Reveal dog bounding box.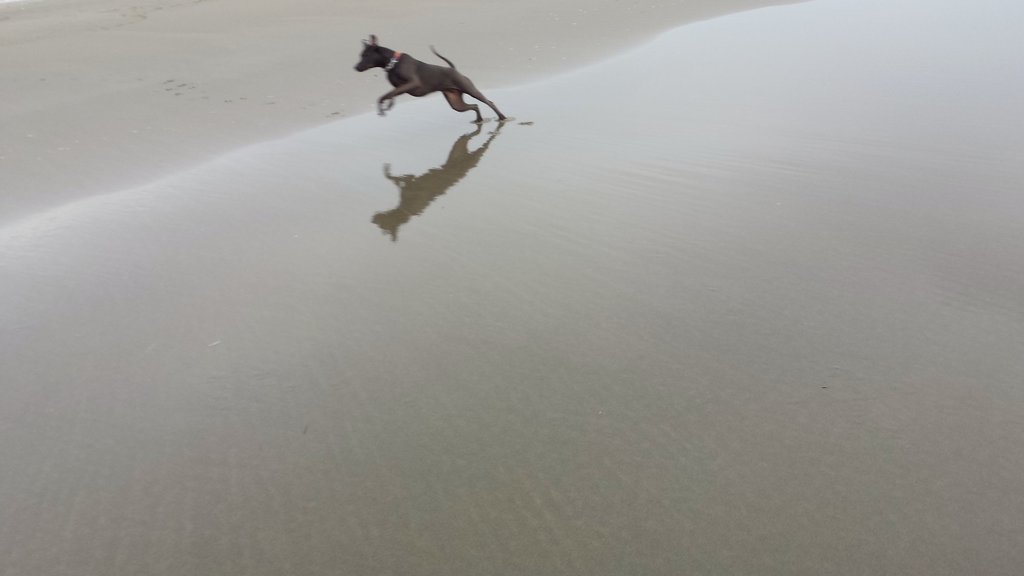
Revealed: 353 35 506 120.
